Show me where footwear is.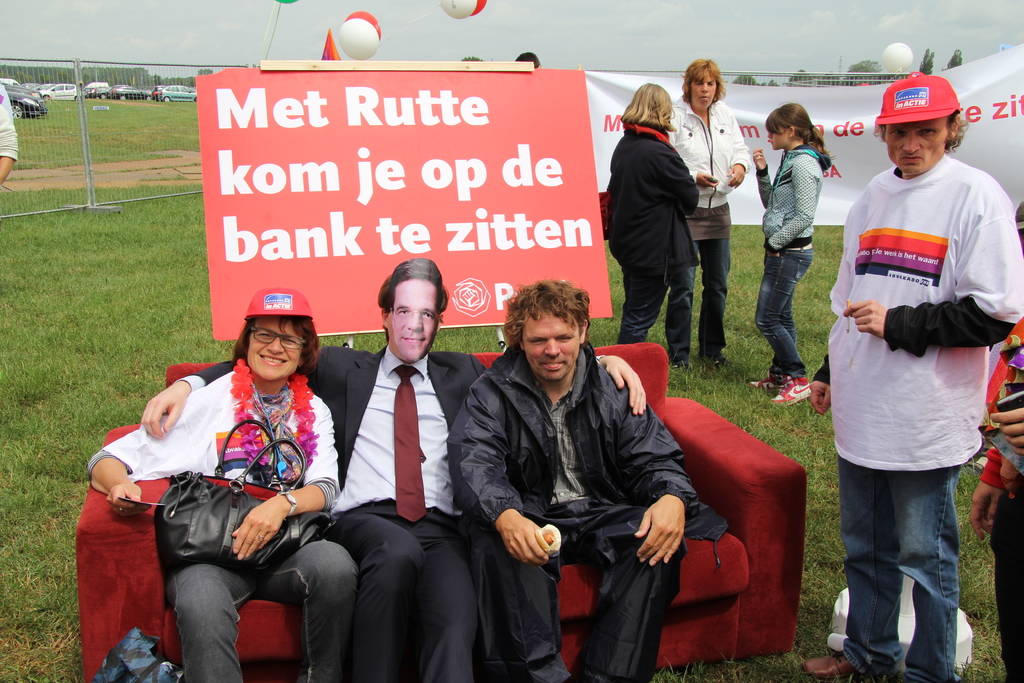
footwear is at {"left": 671, "top": 363, "right": 692, "bottom": 372}.
